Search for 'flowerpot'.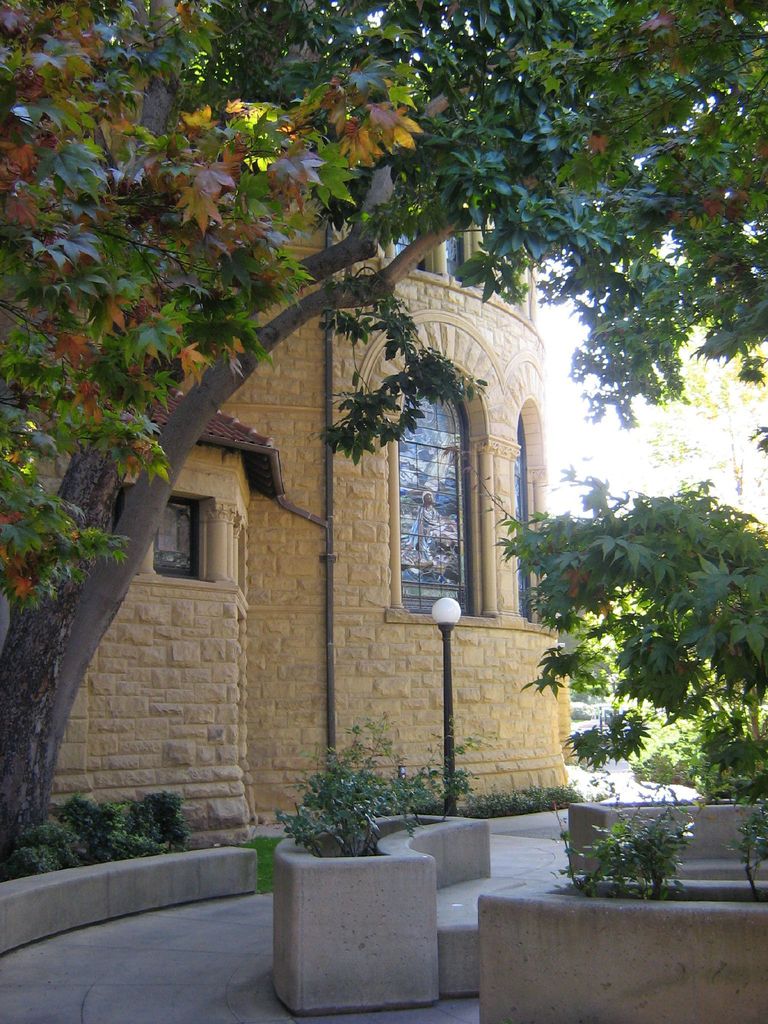
Found at rect(567, 795, 767, 877).
